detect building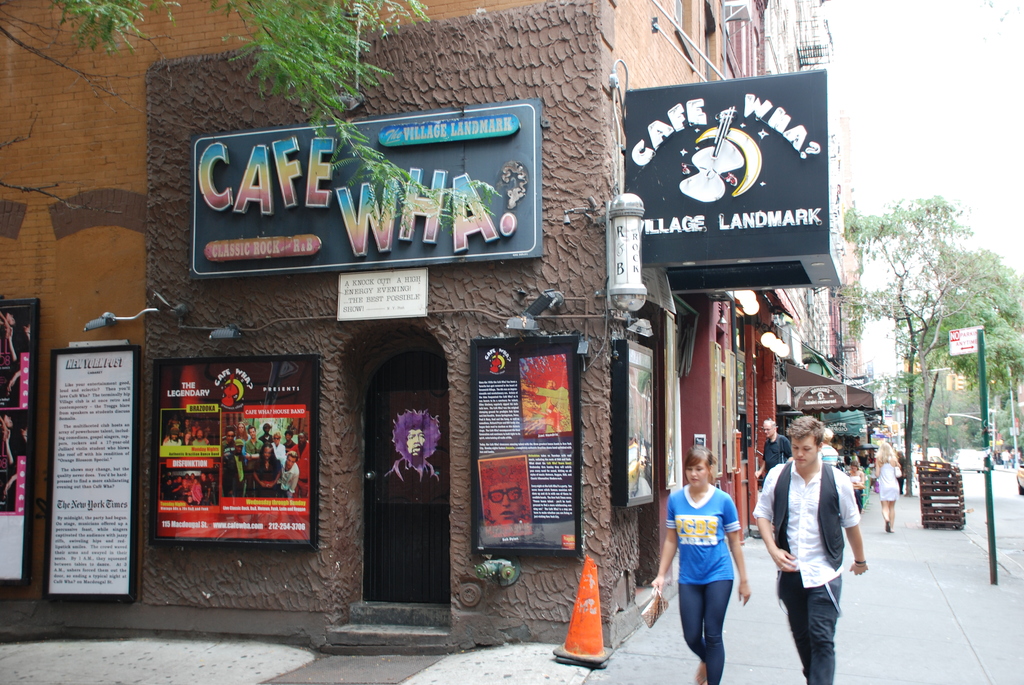
x1=899 y1=333 x2=973 y2=454
